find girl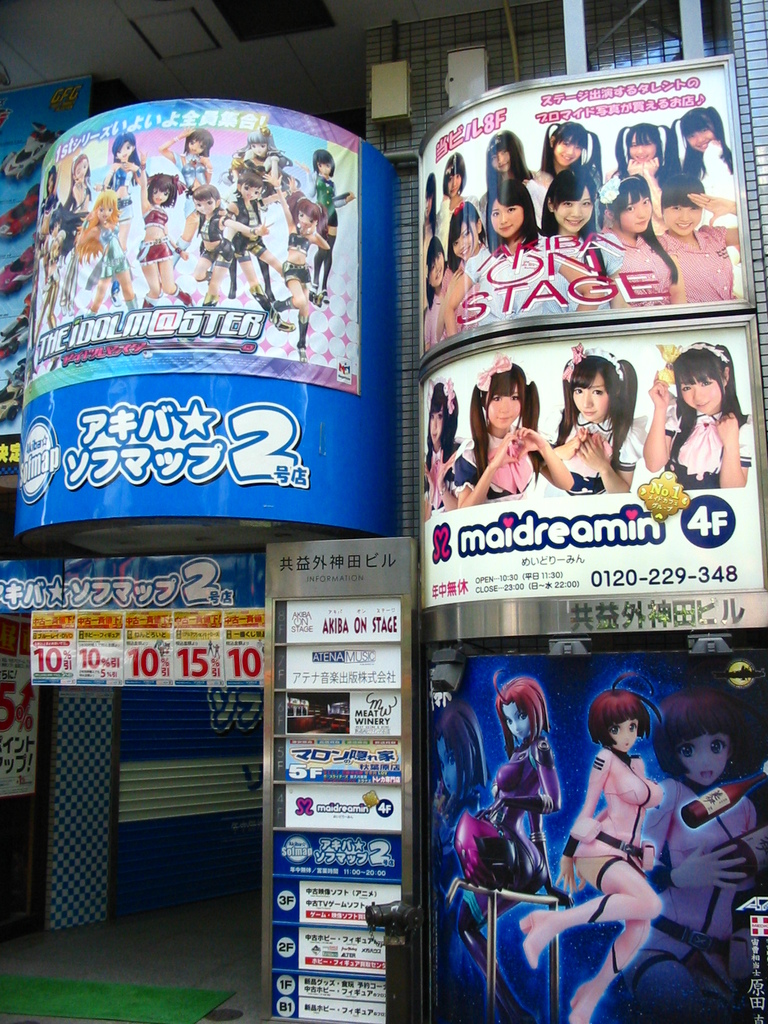
detection(431, 712, 489, 1023)
